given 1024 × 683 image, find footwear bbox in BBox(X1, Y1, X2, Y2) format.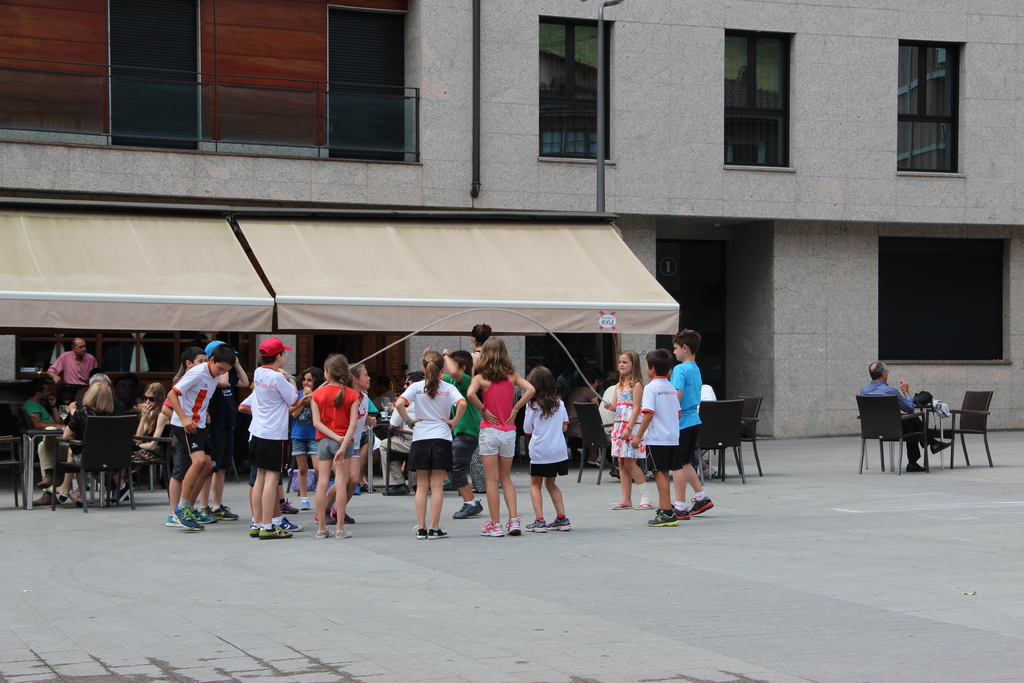
BBox(671, 502, 690, 520).
